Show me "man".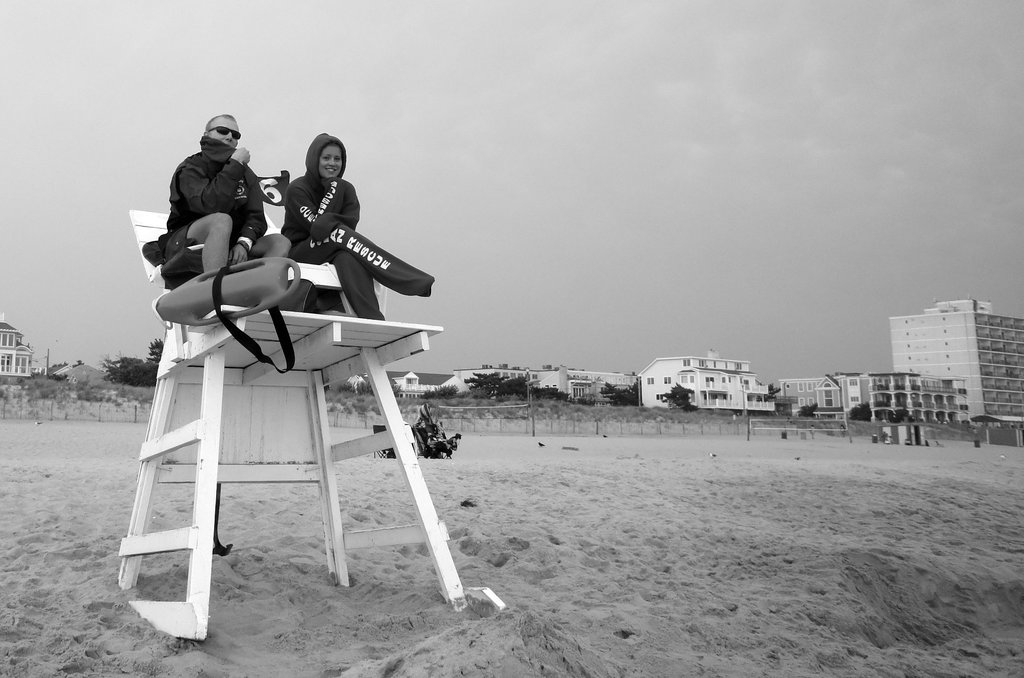
"man" is here: 150/118/271/285.
